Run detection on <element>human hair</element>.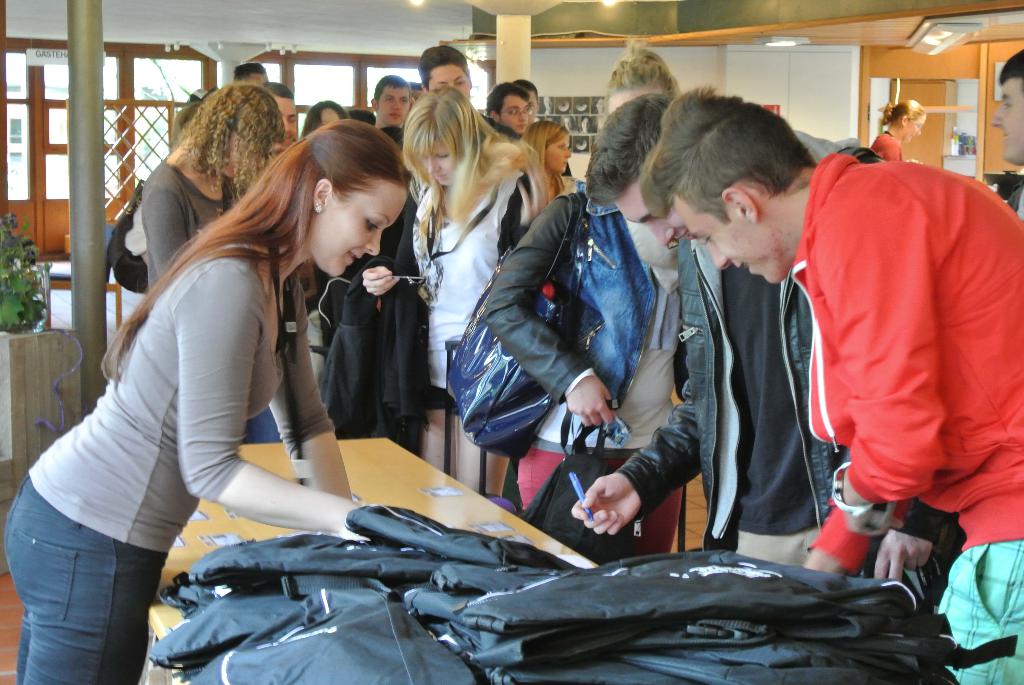
Result: box(377, 71, 411, 101).
